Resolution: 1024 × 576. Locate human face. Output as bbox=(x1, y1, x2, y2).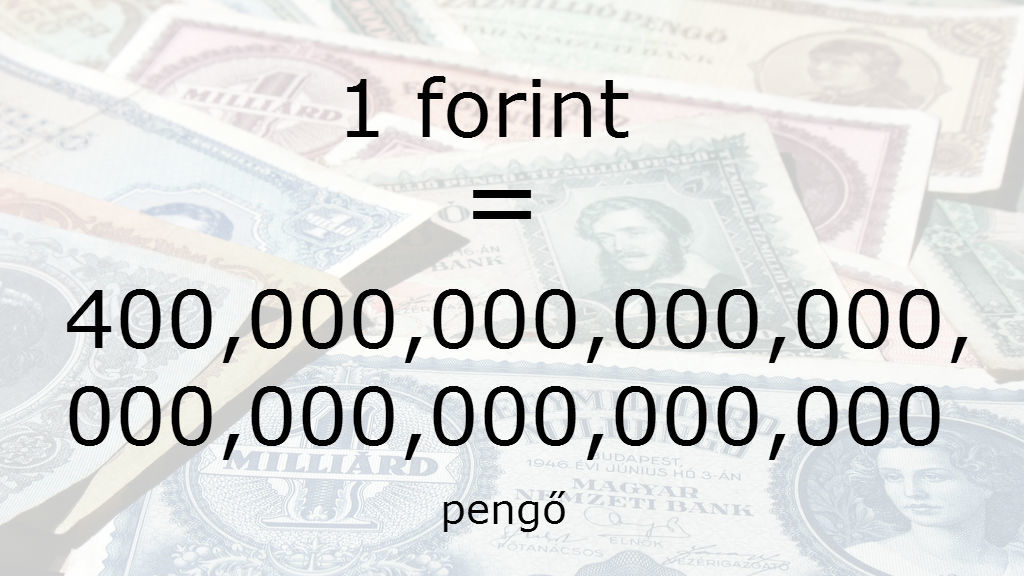
bbox=(592, 205, 670, 274).
